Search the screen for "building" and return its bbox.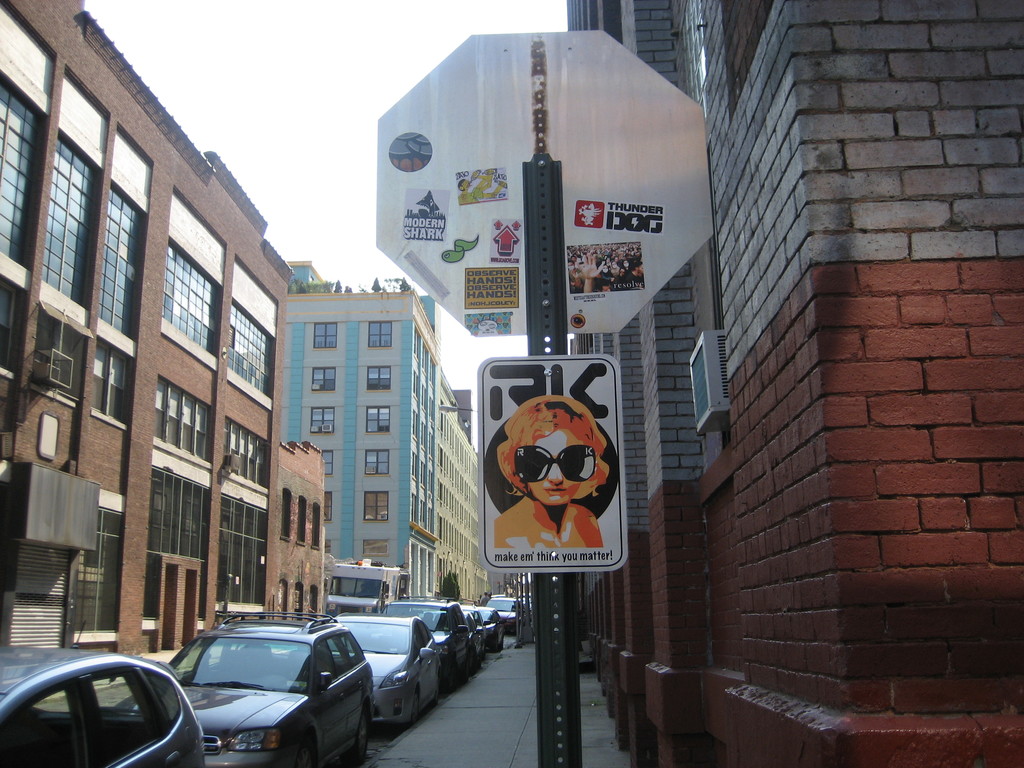
Found: {"x1": 282, "y1": 262, "x2": 440, "y2": 601}.
